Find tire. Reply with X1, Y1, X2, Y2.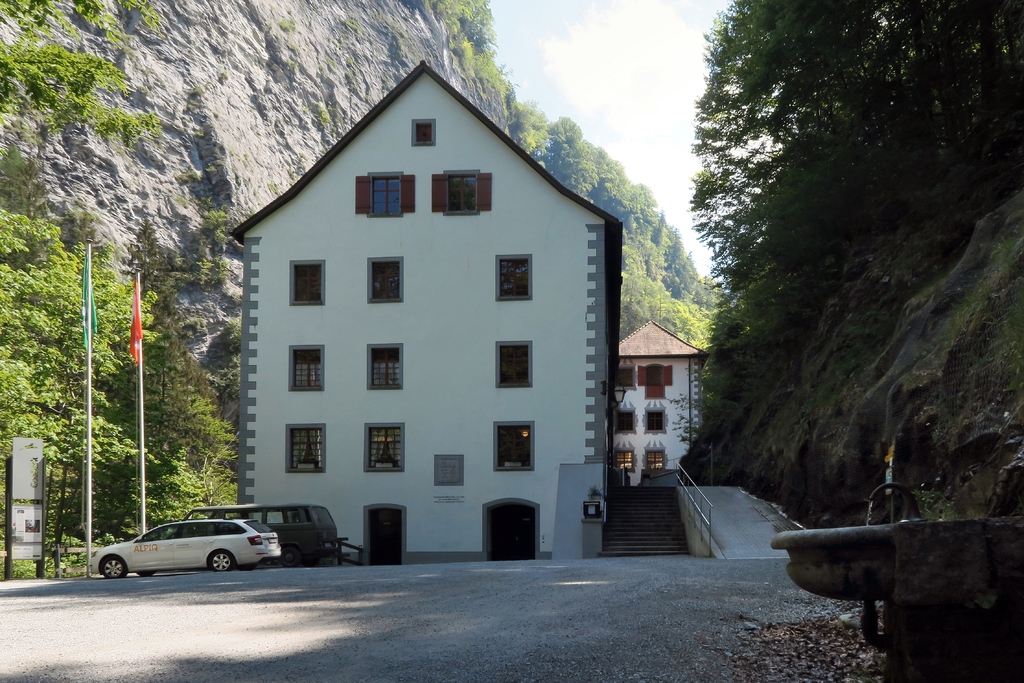
209, 550, 234, 573.
